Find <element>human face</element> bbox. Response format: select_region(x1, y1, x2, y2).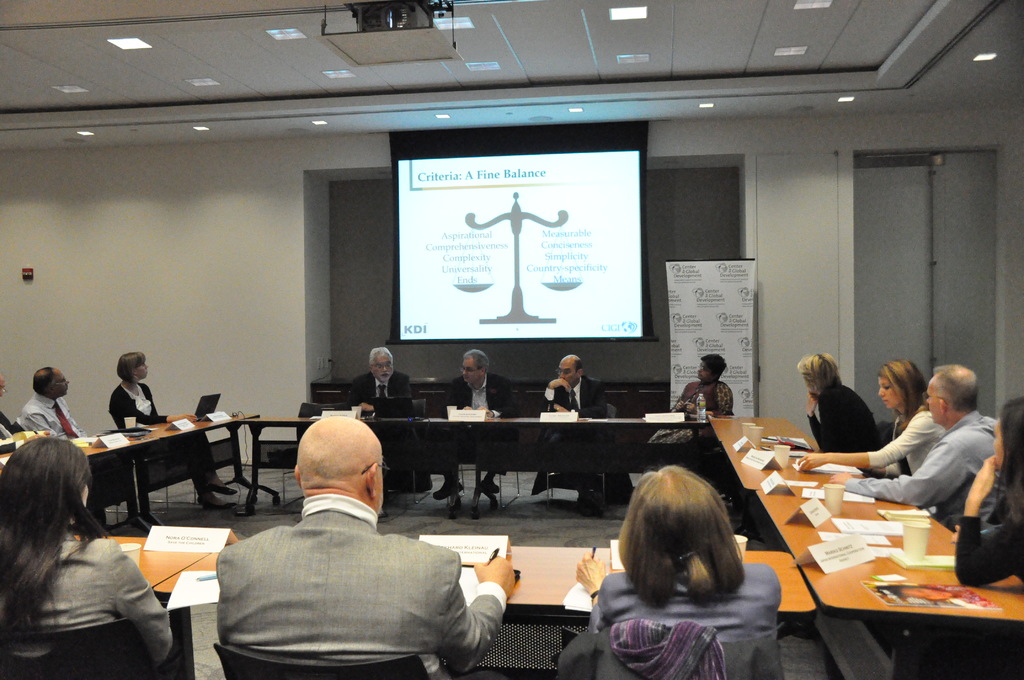
select_region(925, 383, 938, 421).
